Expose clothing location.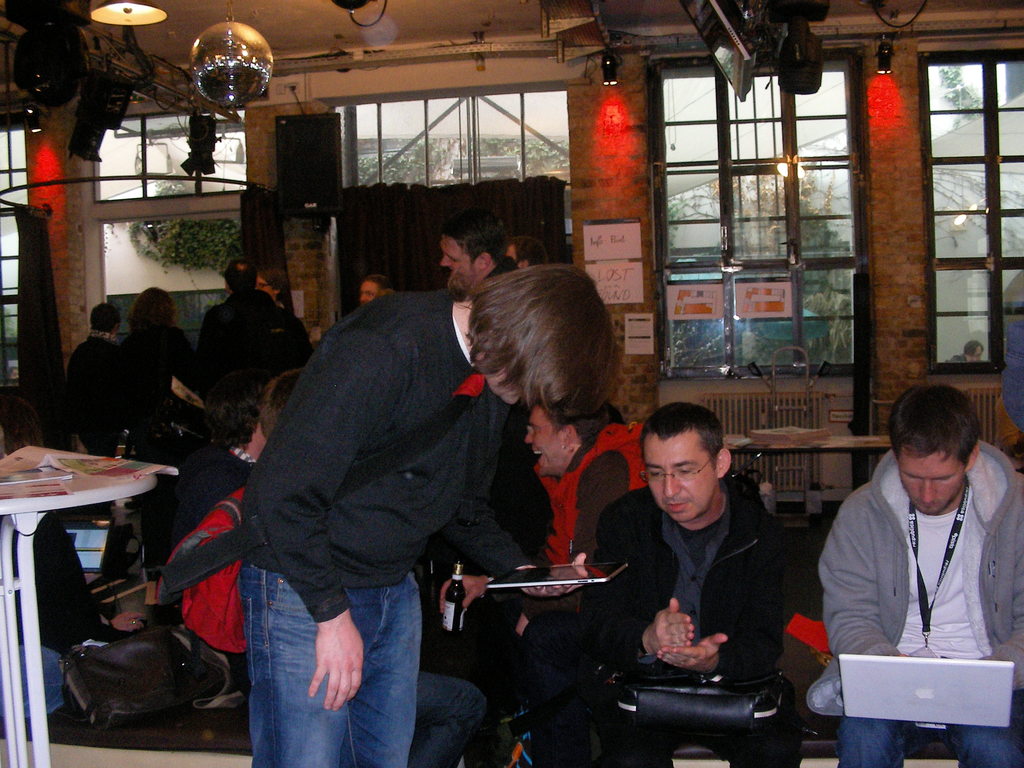
Exposed at box=[123, 320, 208, 479].
